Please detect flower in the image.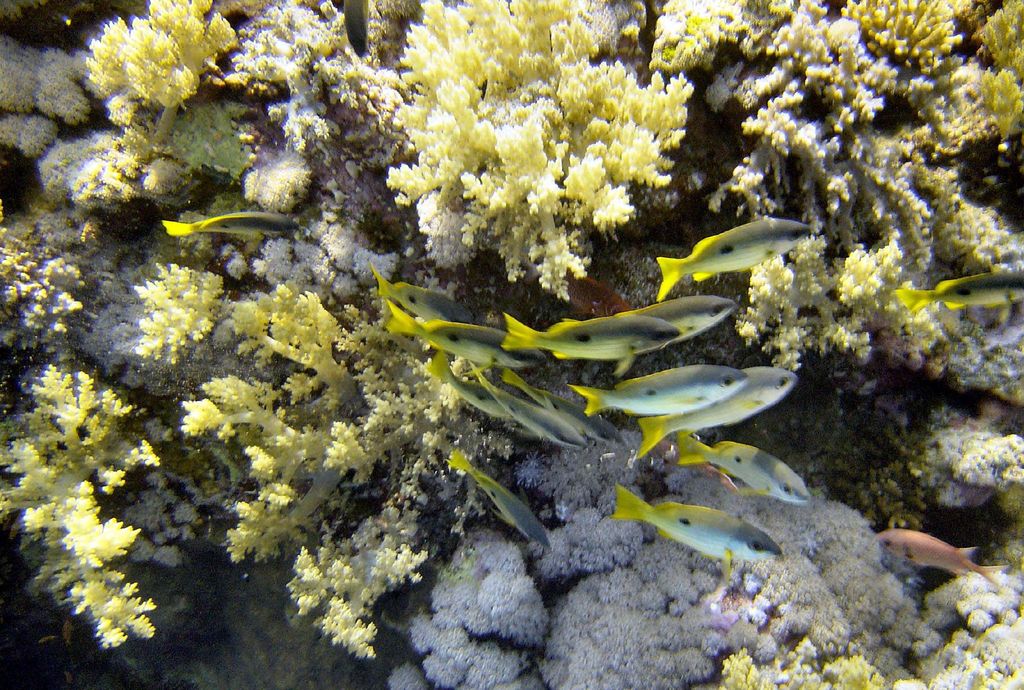
703/645/896/688.
